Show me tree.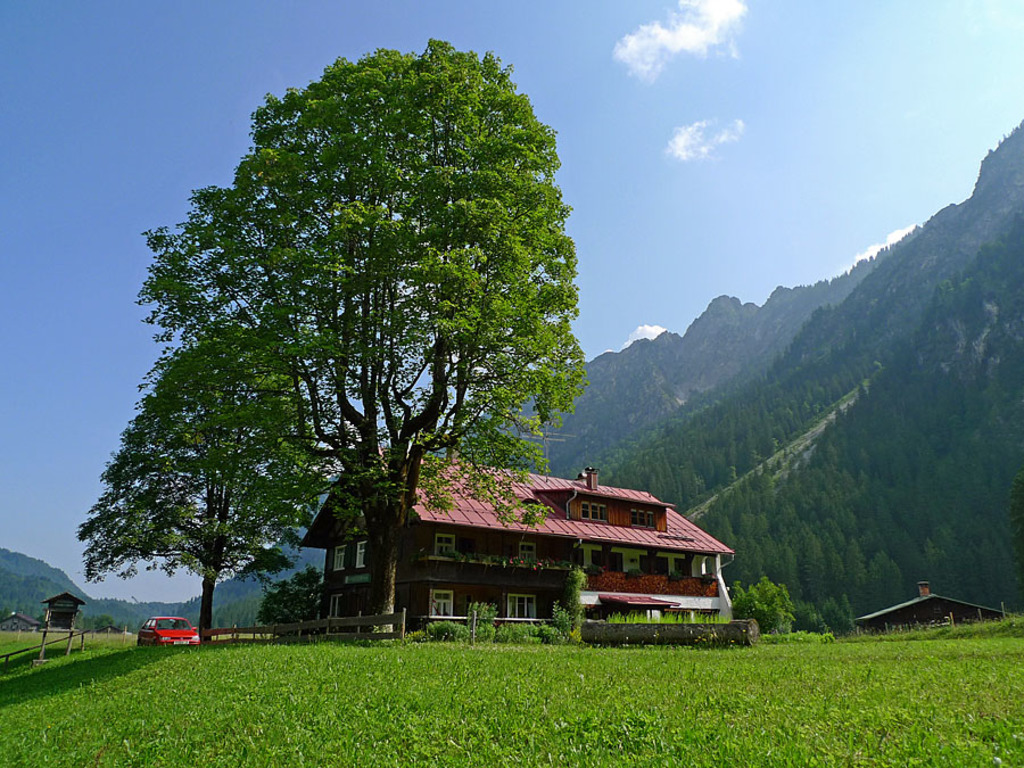
tree is here: x1=726 y1=578 x2=800 y2=644.
